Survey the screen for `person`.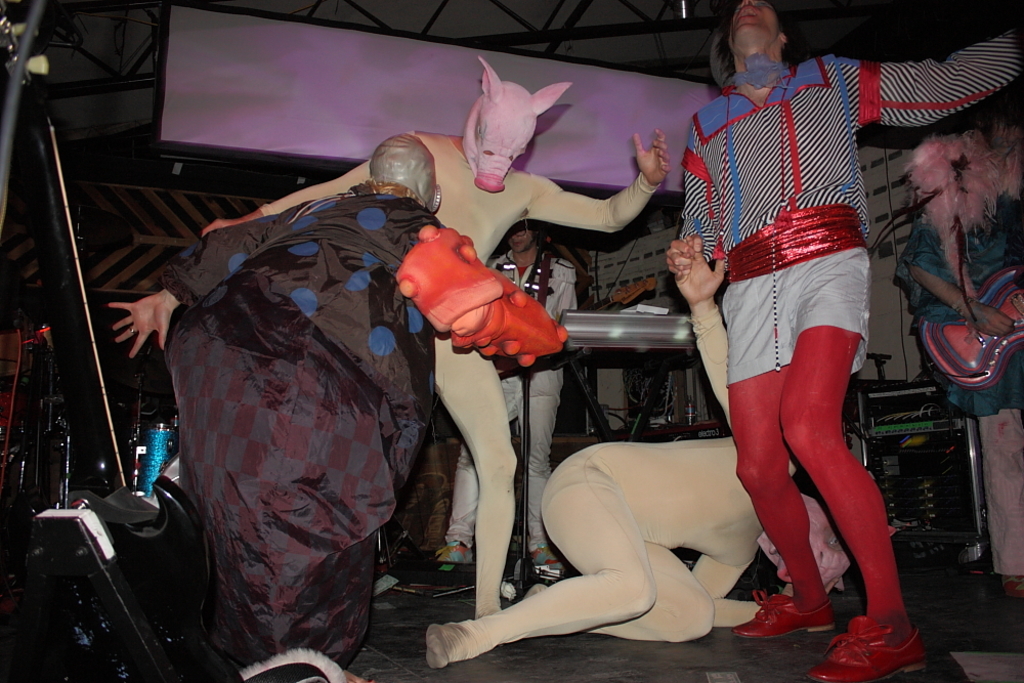
Survey found: 105,131,568,682.
